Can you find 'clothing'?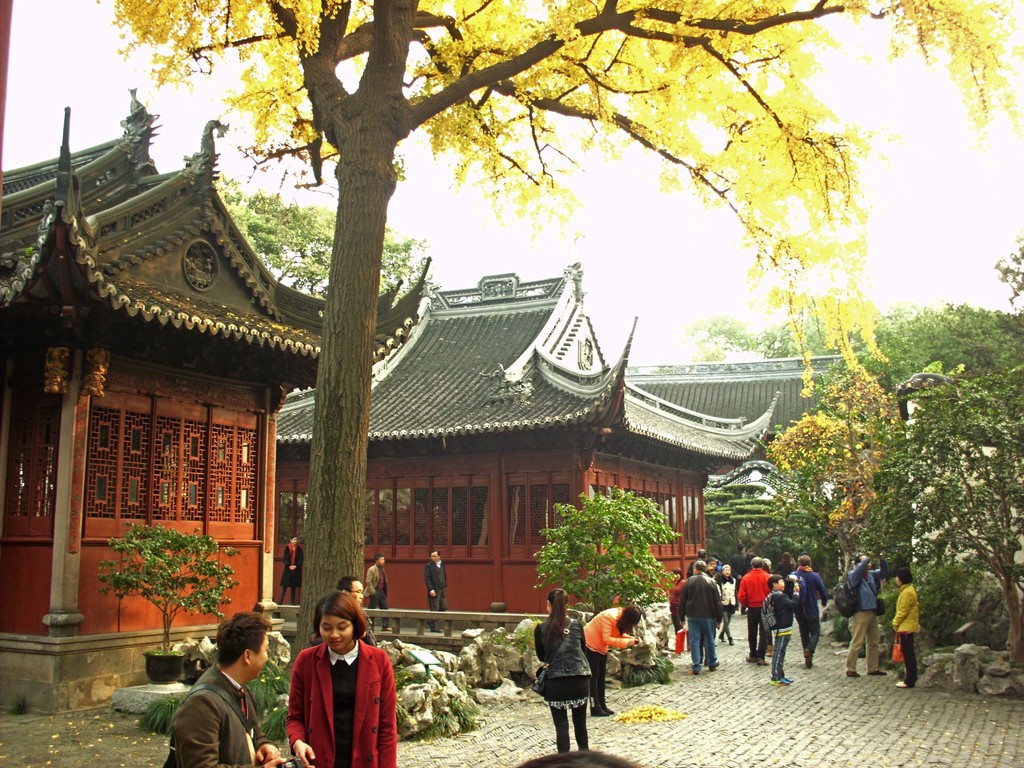
Yes, bounding box: {"x1": 847, "y1": 559, "x2": 892, "y2": 666}.
